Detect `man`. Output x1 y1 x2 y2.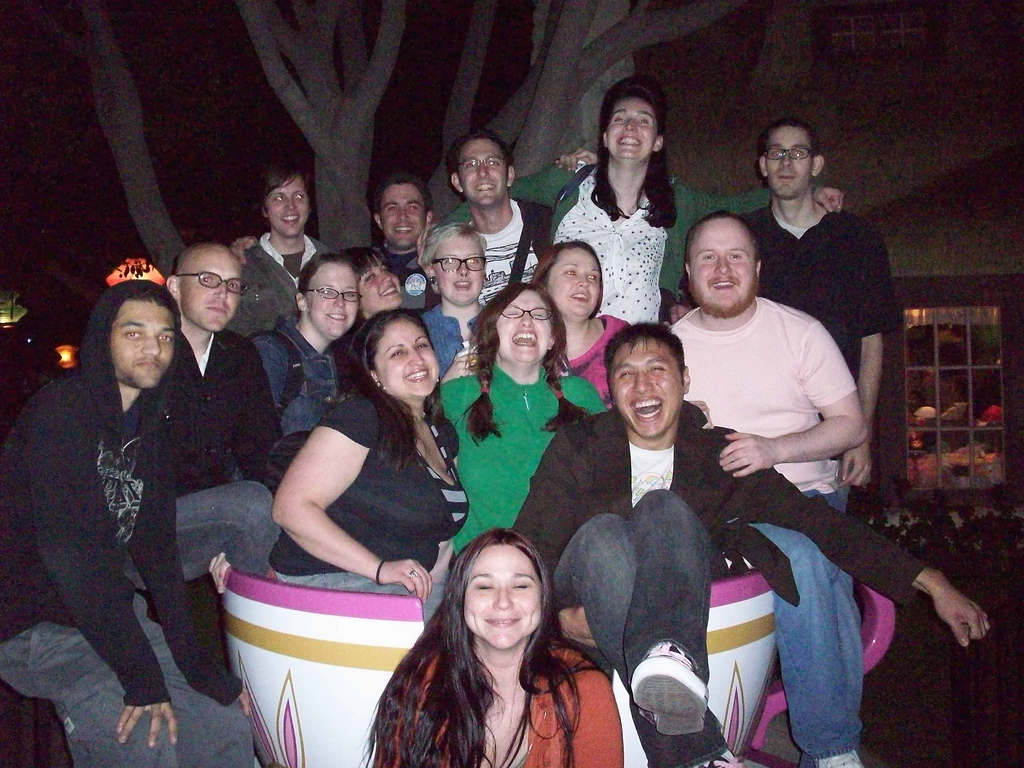
447 129 559 311.
